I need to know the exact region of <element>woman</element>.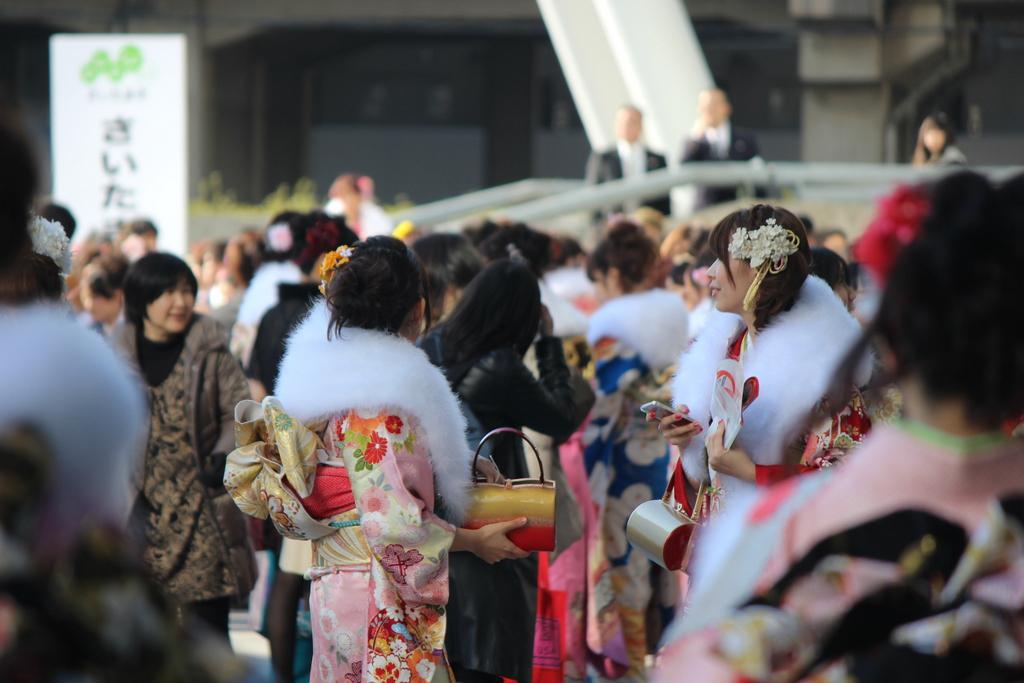
Region: (left=111, top=248, right=259, bottom=665).
